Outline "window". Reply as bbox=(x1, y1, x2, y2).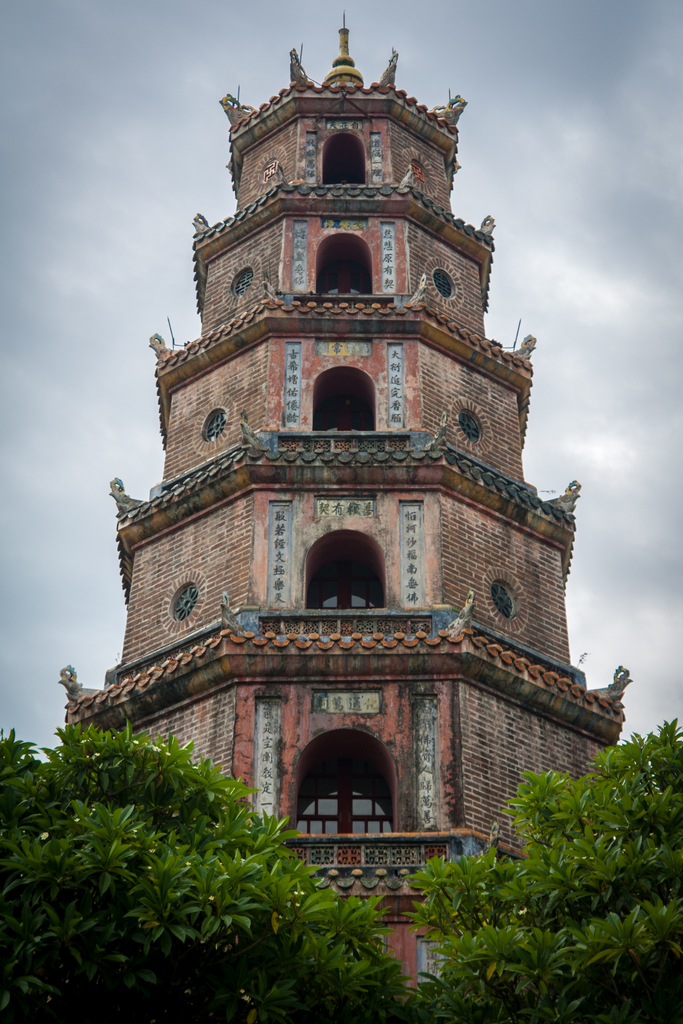
bbox=(166, 574, 204, 632).
